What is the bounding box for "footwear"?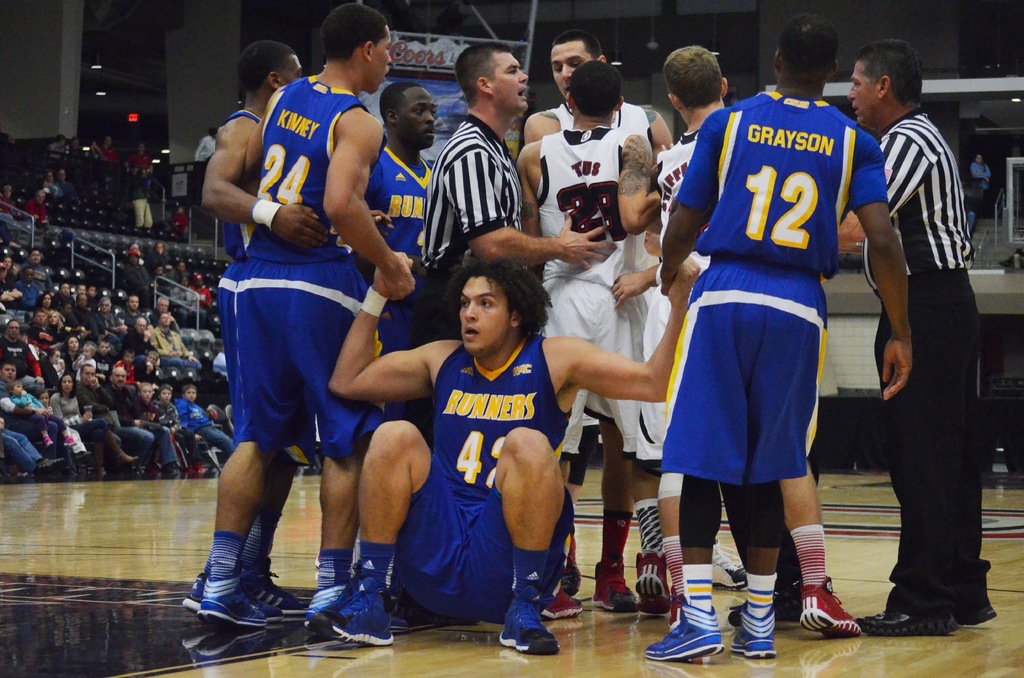
<region>592, 554, 638, 614</region>.
